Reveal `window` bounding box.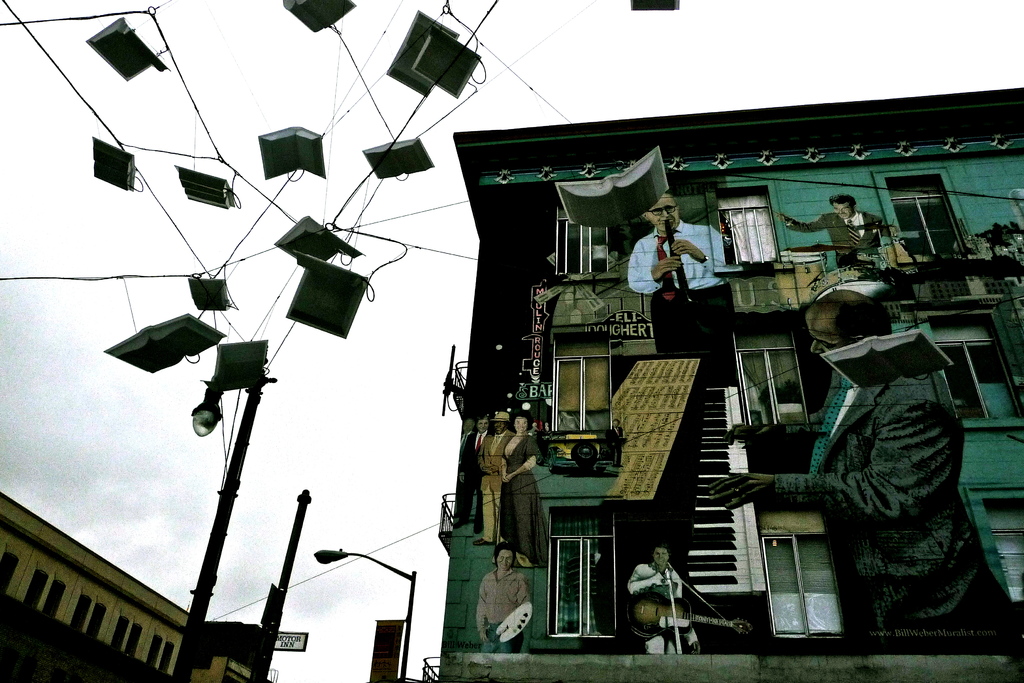
Revealed: box(544, 508, 624, 635).
